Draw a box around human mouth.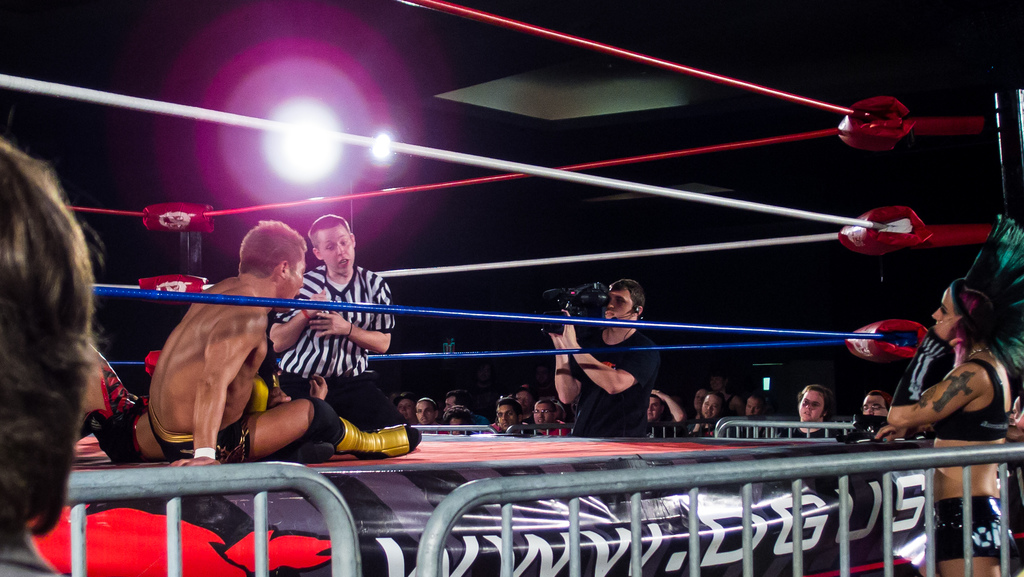
{"x1": 802, "y1": 409, "x2": 813, "y2": 420}.
